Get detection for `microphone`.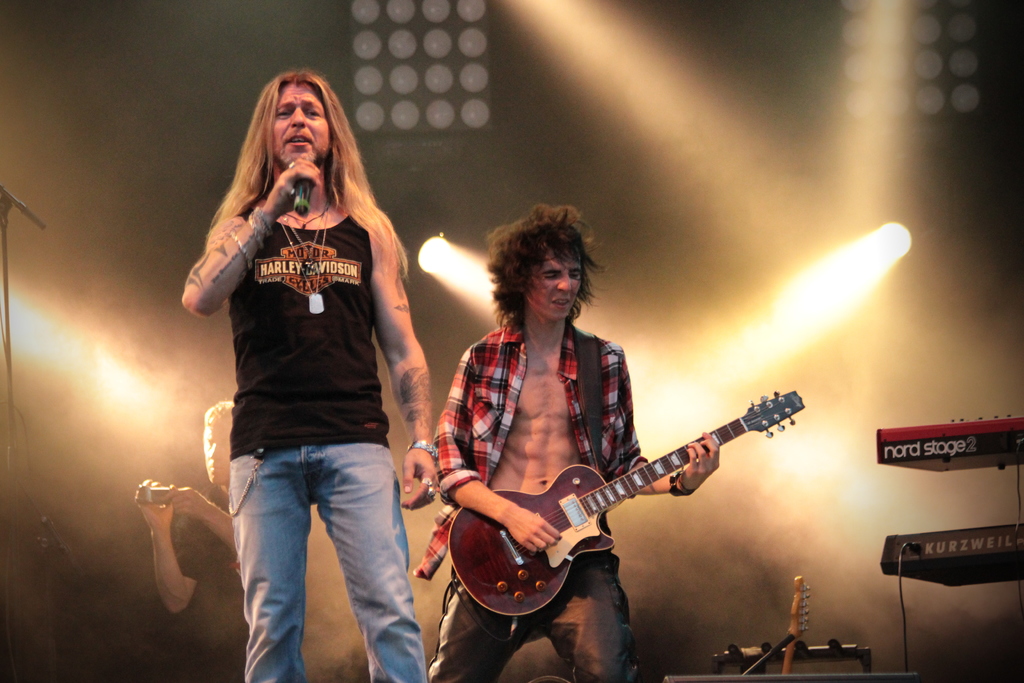
Detection: crop(291, 176, 312, 218).
